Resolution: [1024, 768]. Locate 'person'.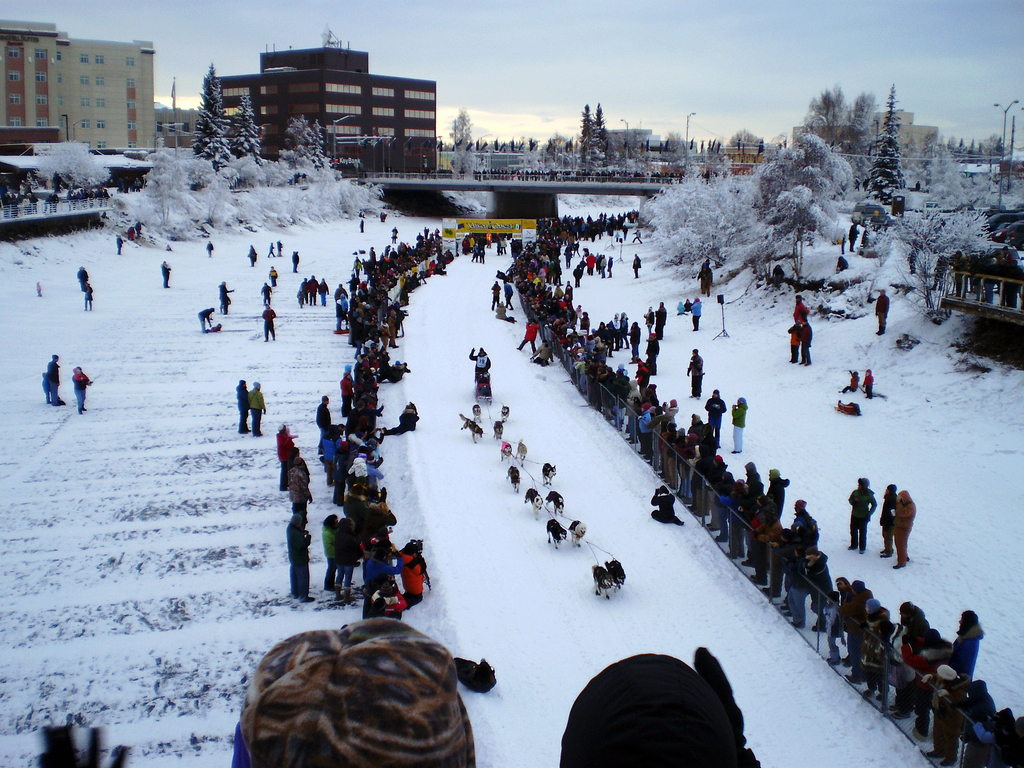
730/393/744/452.
